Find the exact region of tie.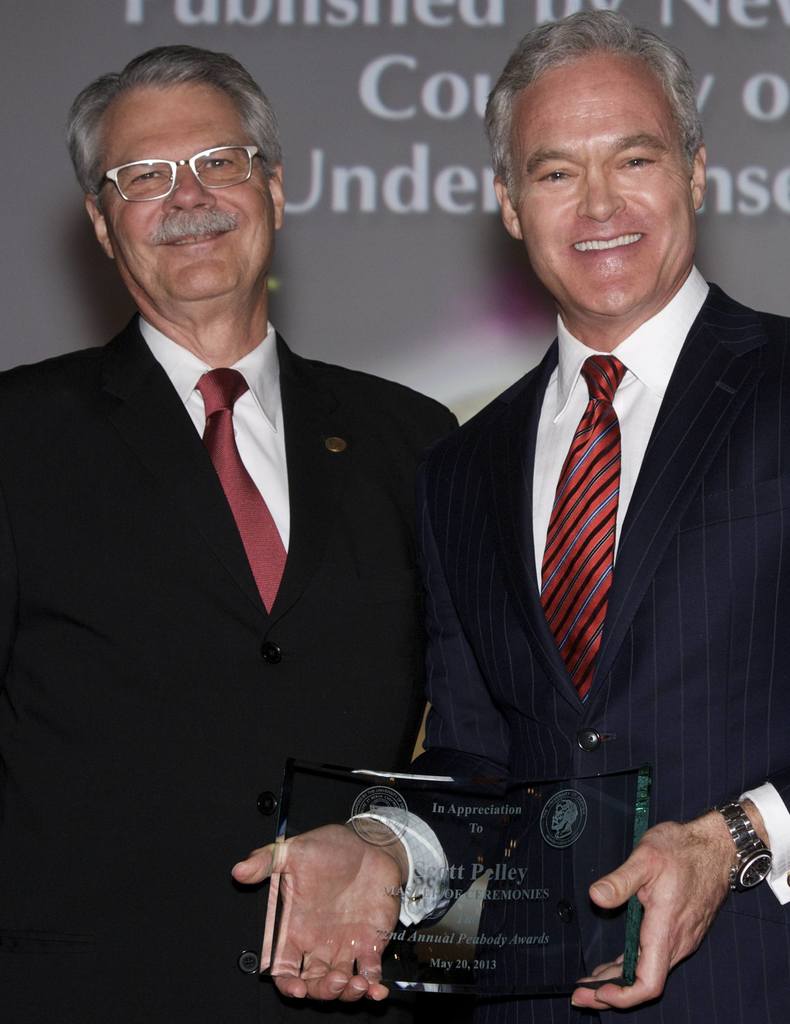
Exact region: 187, 367, 292, 620.
